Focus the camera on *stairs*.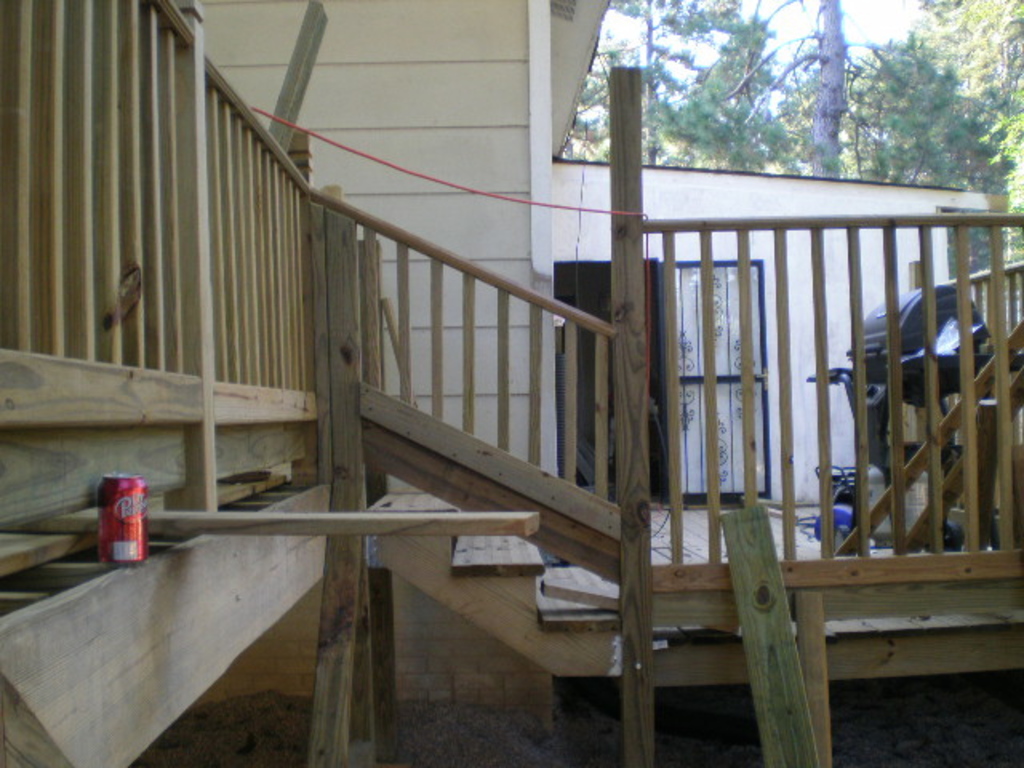
Focus region: Rect(365, 486, 629, 677).
